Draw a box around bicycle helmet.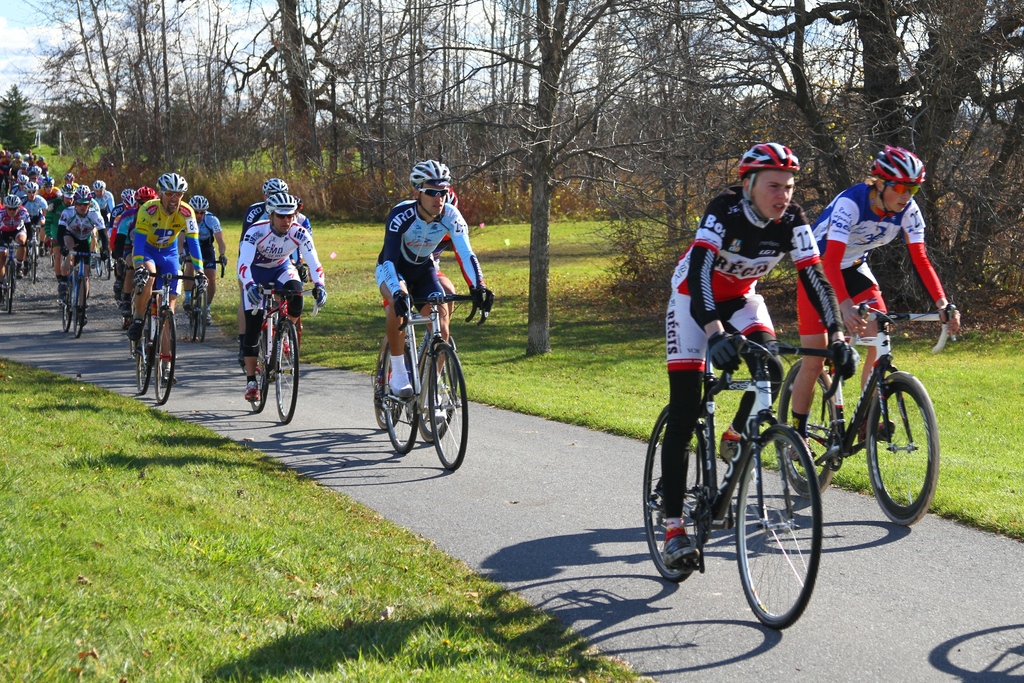
l=1, t=192, r=17, b=210.
